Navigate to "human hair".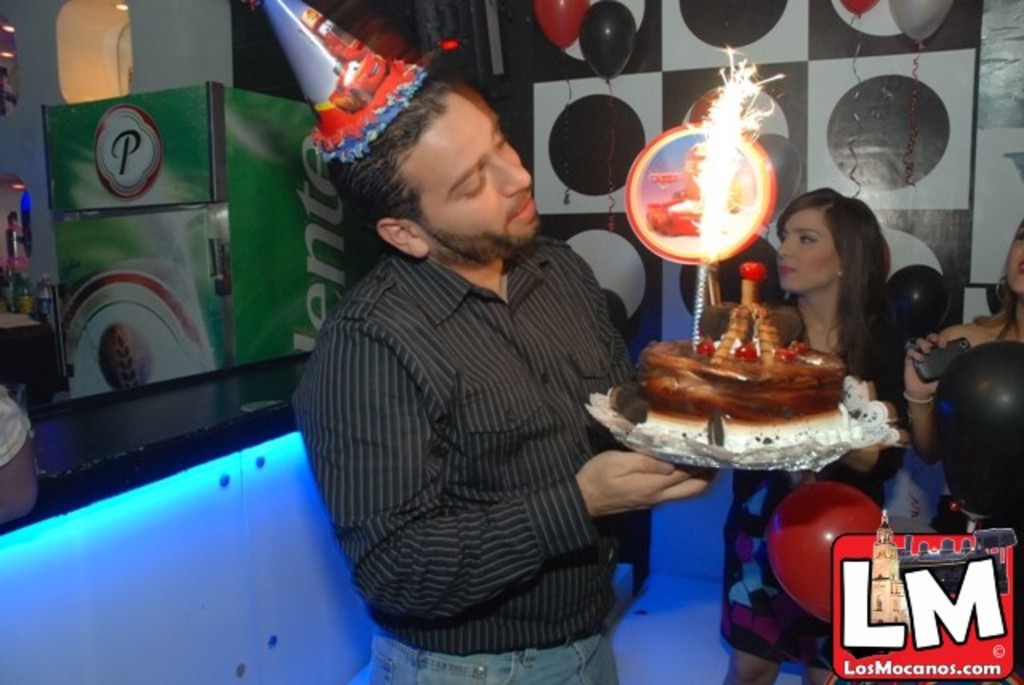
Navigation target: 770,187,907,365.
